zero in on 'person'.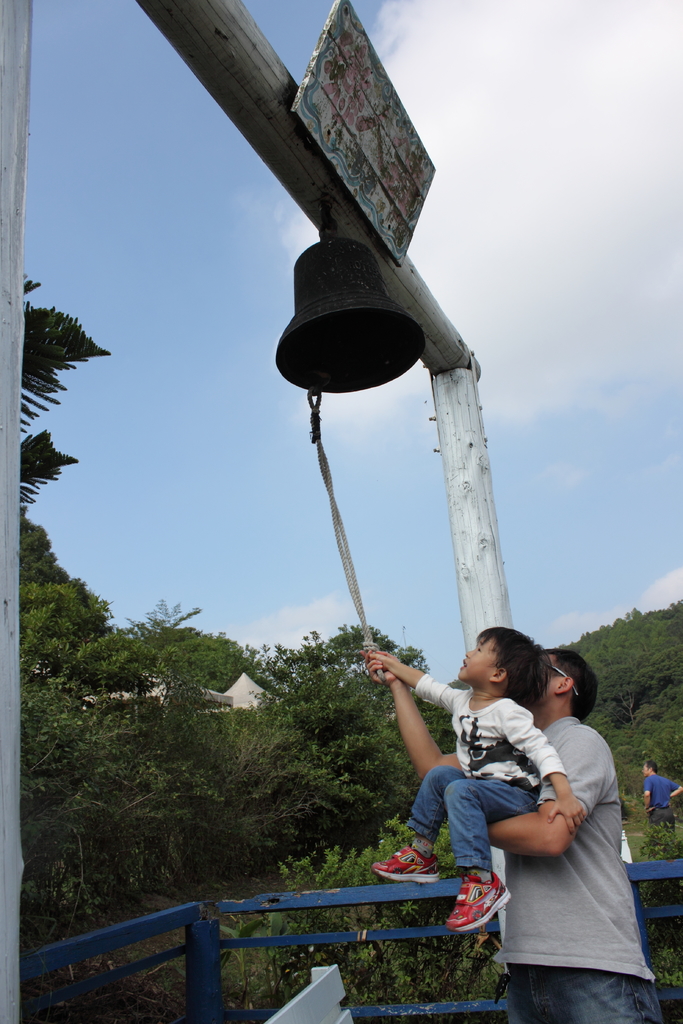
Zeroed in: <bbox>641, 765, 674, 829</bbox>.
